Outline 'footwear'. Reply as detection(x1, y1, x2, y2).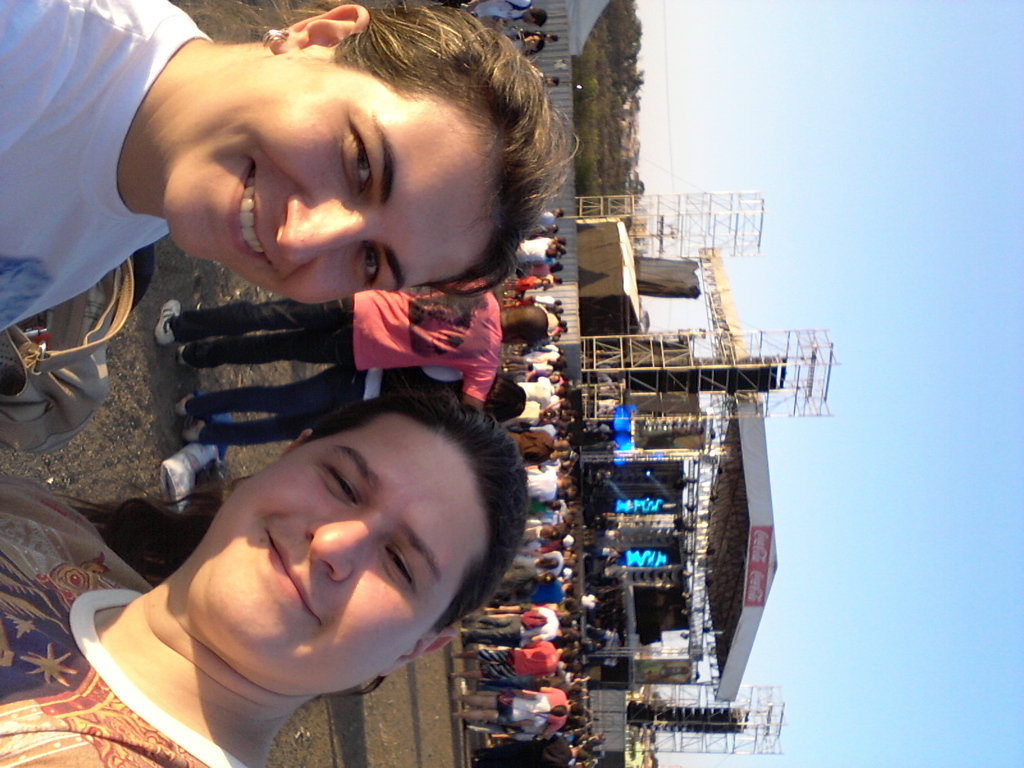
detection(174, 346, 190, 367).
